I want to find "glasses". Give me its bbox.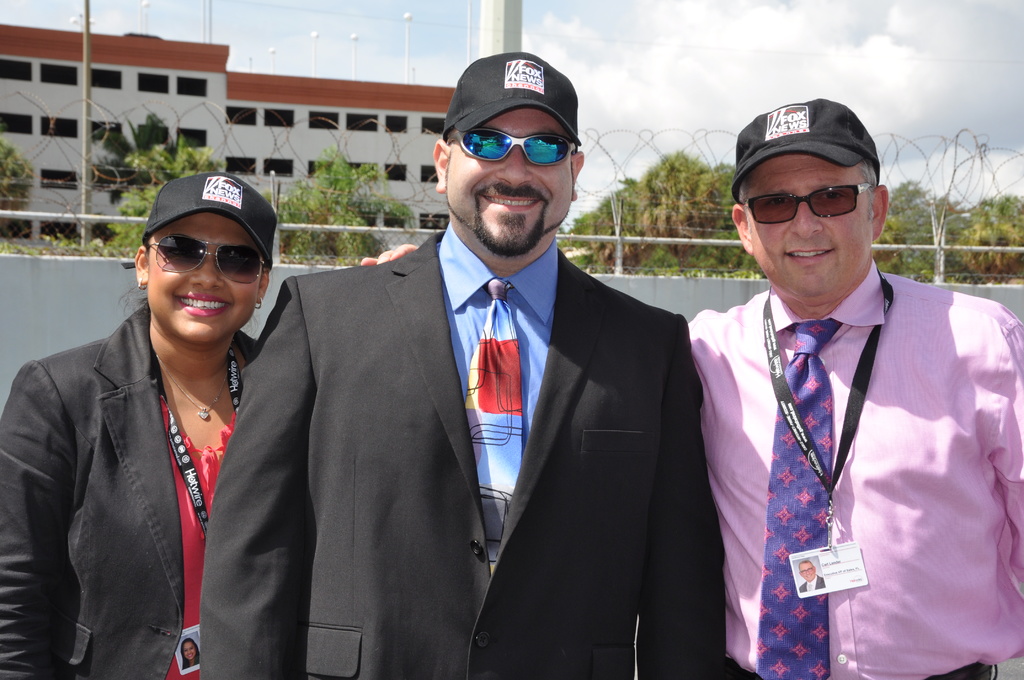
740, 172, 878, 223.
